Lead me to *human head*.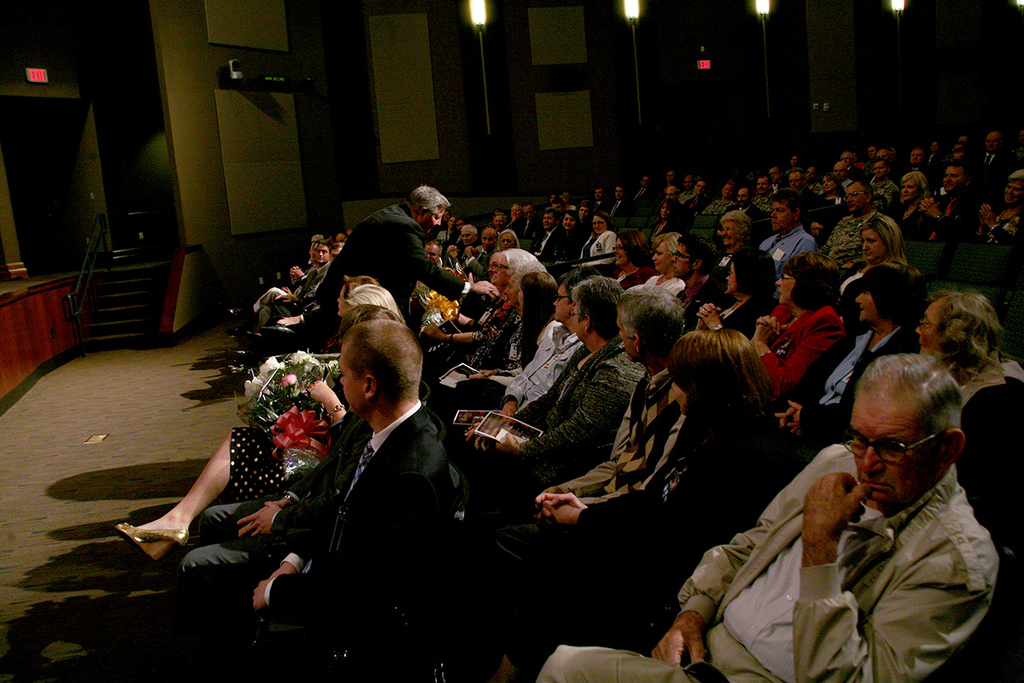
Lead to [x1=770, y1=194, x2=799, y2=233].
